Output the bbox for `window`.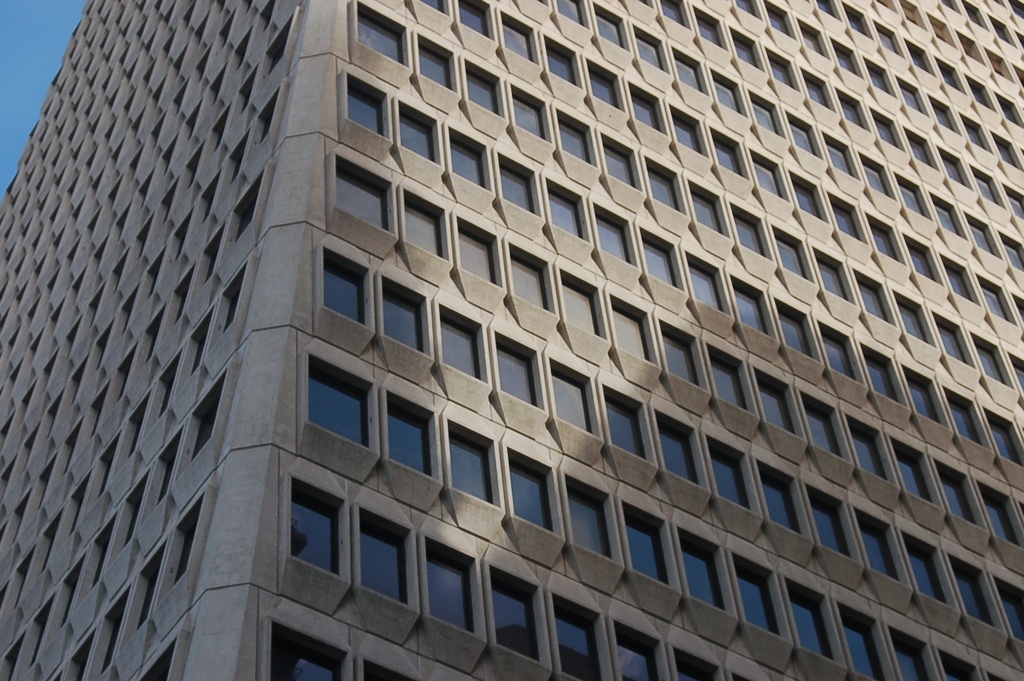
833 208 859 238.
